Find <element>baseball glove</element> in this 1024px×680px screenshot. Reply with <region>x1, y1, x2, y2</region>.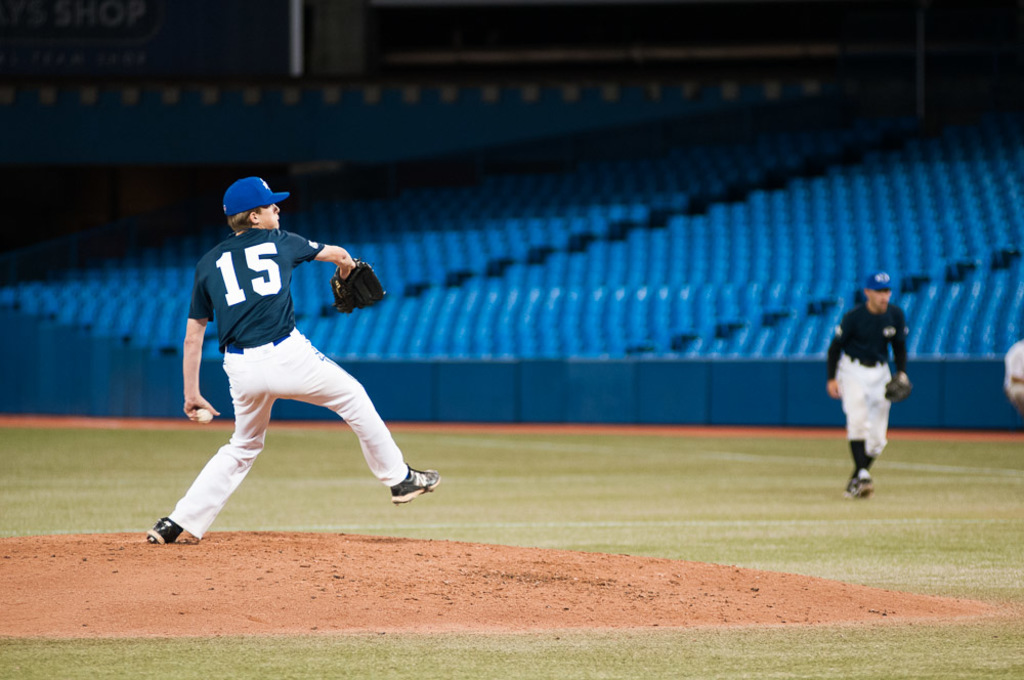
<region>886, 369, 910, 400</region>.
